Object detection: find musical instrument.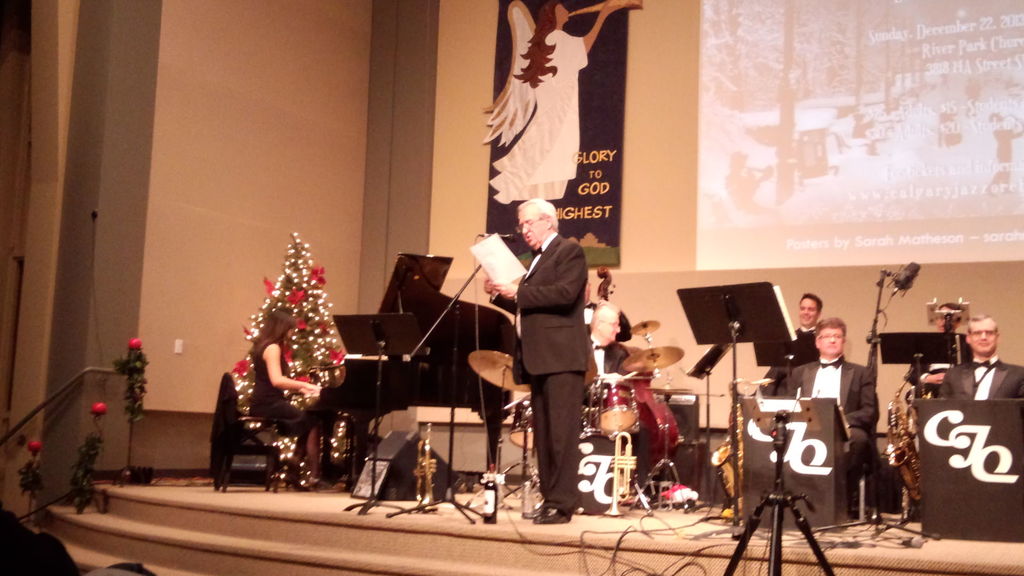
471,352,533,392.
